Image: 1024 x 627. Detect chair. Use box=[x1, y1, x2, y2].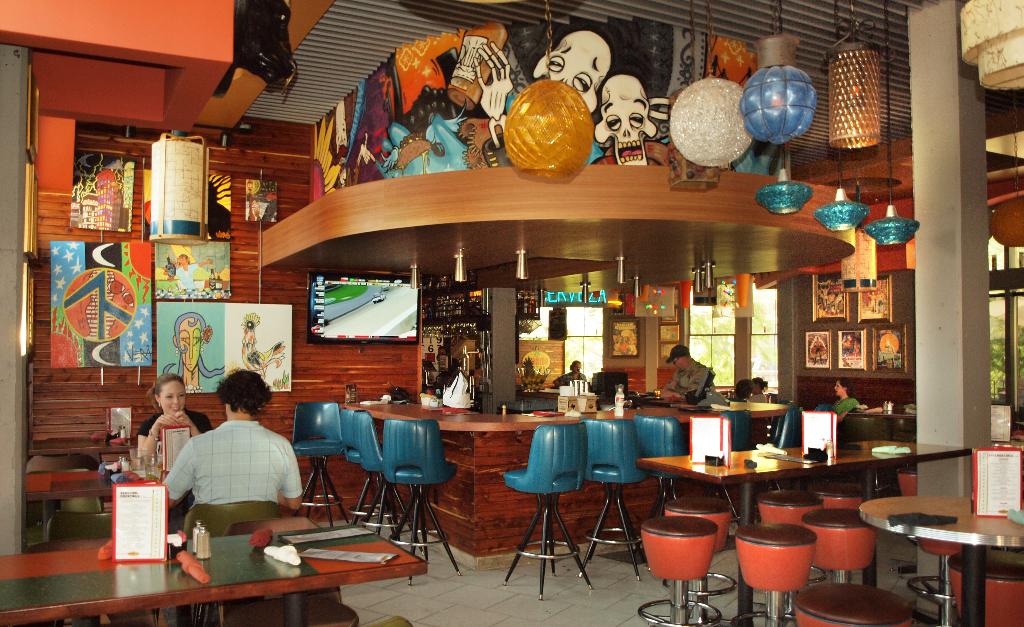
box=[833, 412, 896, 444].
